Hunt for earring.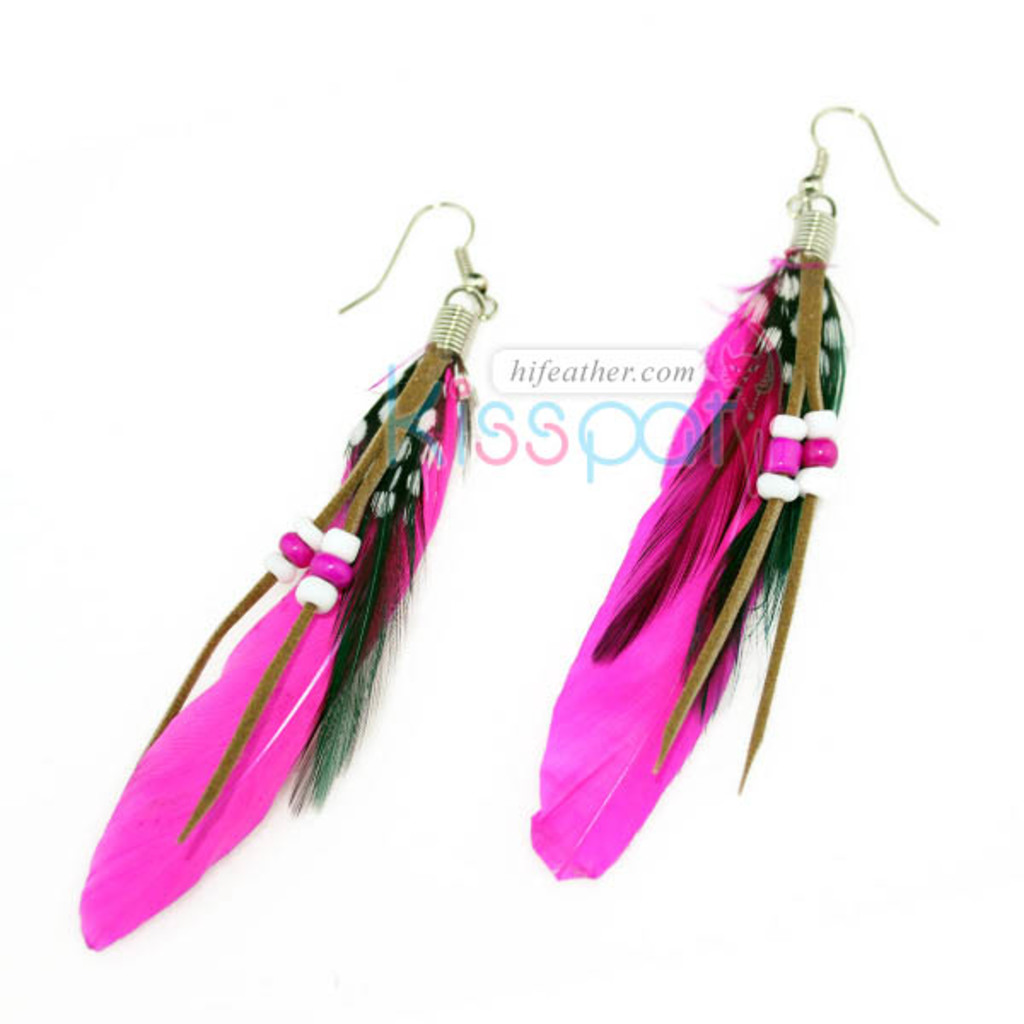
Hunted down at Rect(519, 101, 947, 894).
